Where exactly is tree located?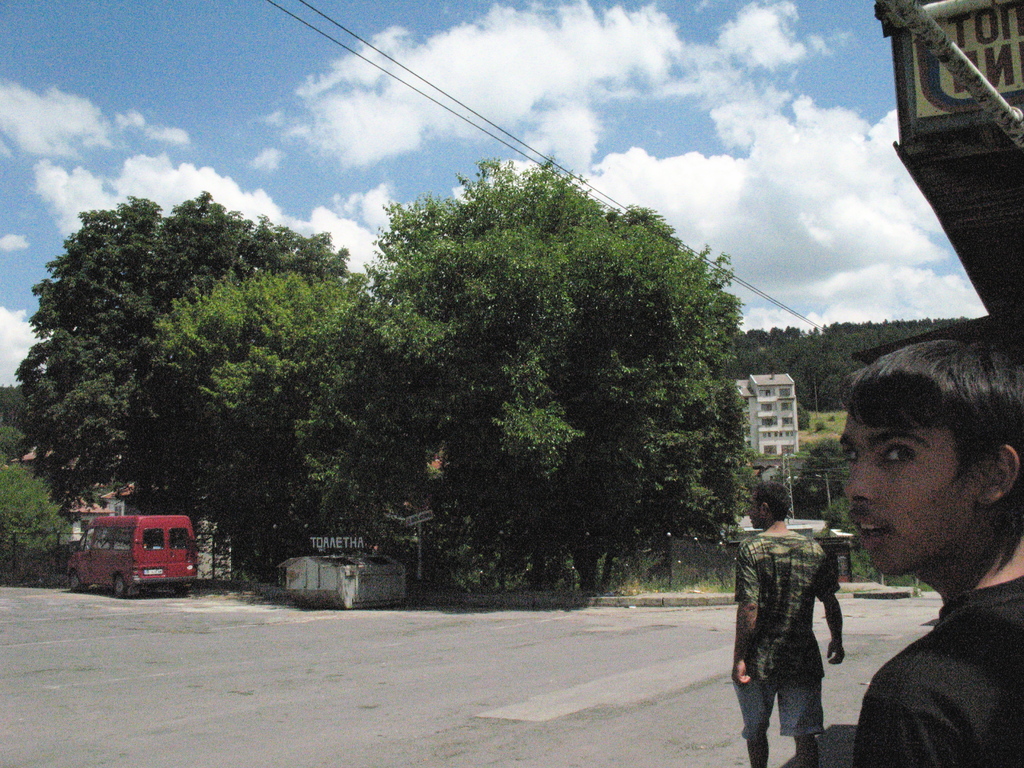
Its bounding box is <bbox>323, 127, 771, 578</bbox>.
